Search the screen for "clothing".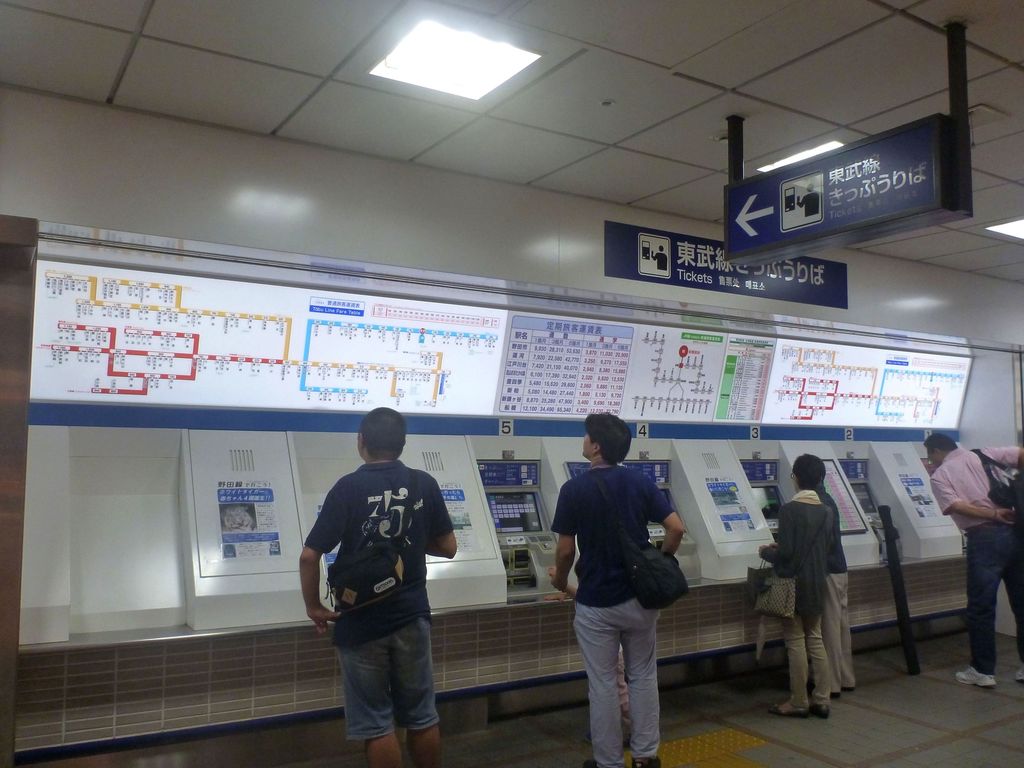
Found at (301,433,451,721).
